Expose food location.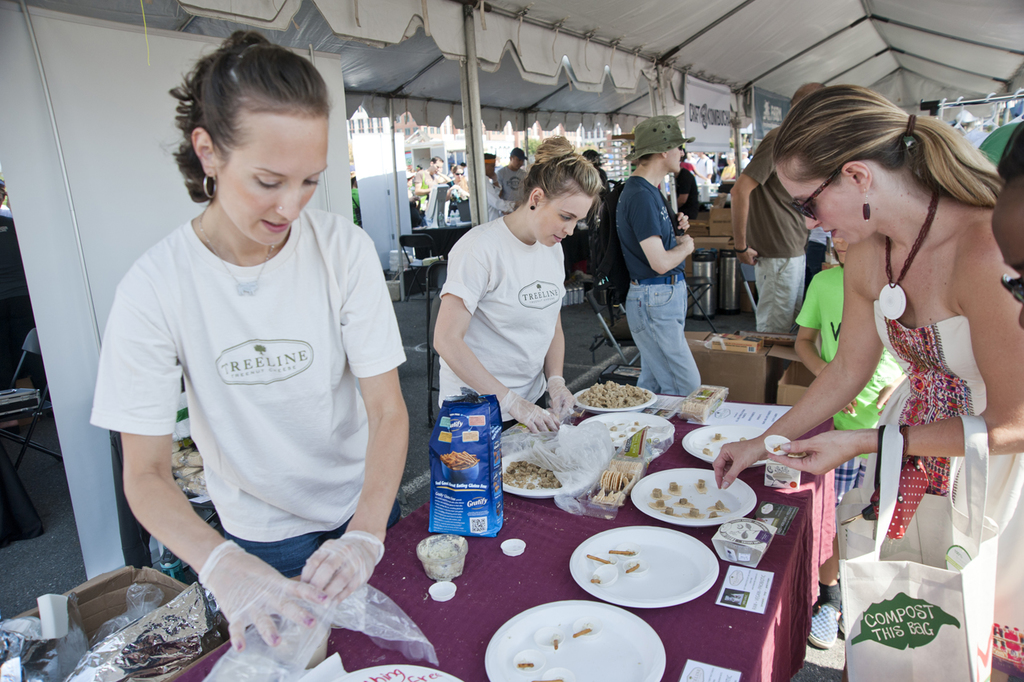
Exposed at box(528, 676, 561, 681).
